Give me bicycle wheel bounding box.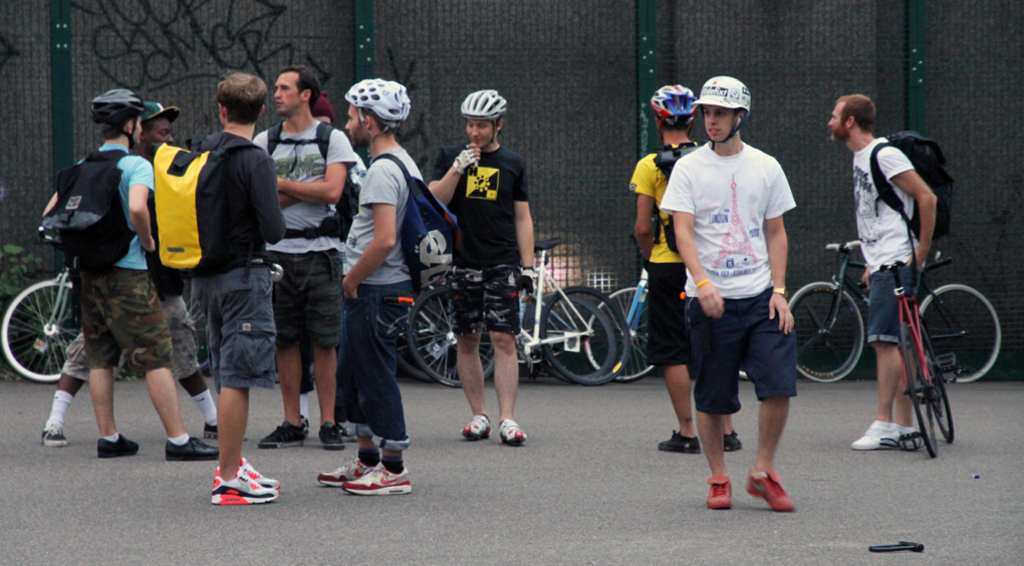
(x1=912, y1=320, x2=958, y2=443).
